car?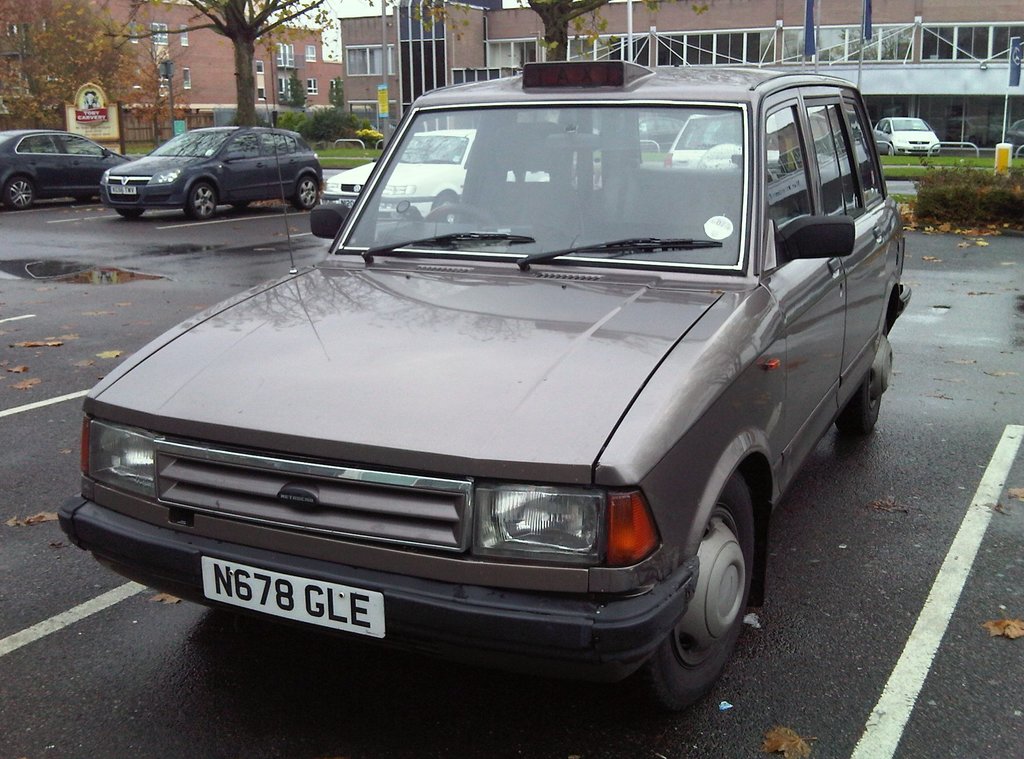
873,120,938,151
